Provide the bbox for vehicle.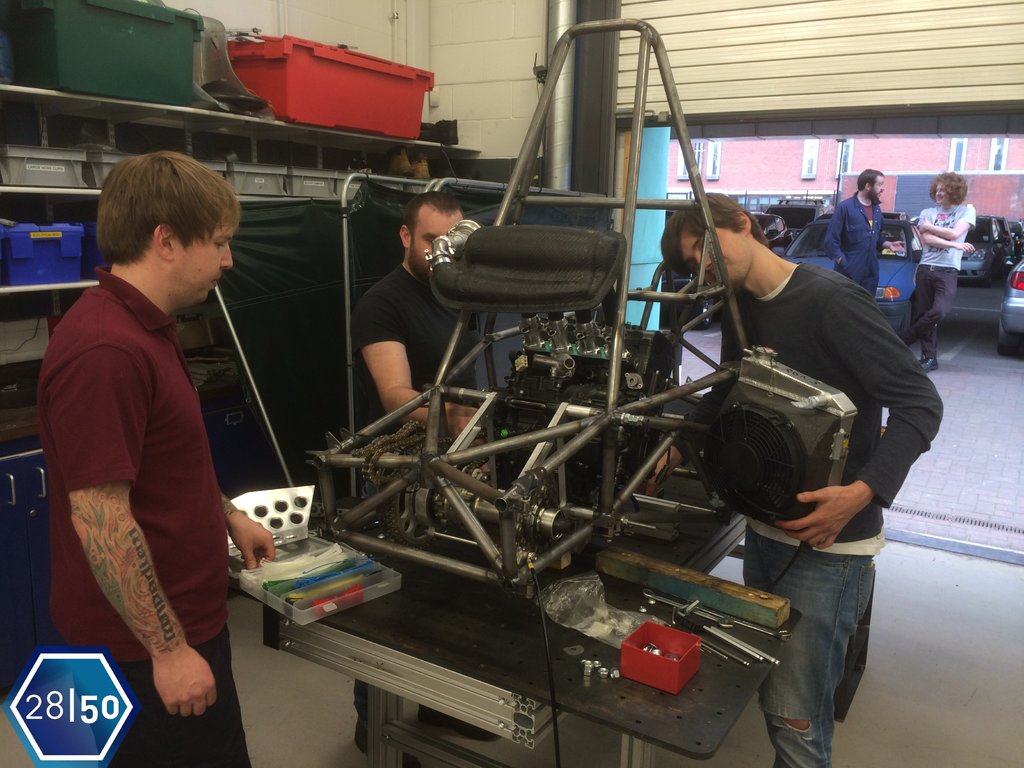
773 218 922 342.
